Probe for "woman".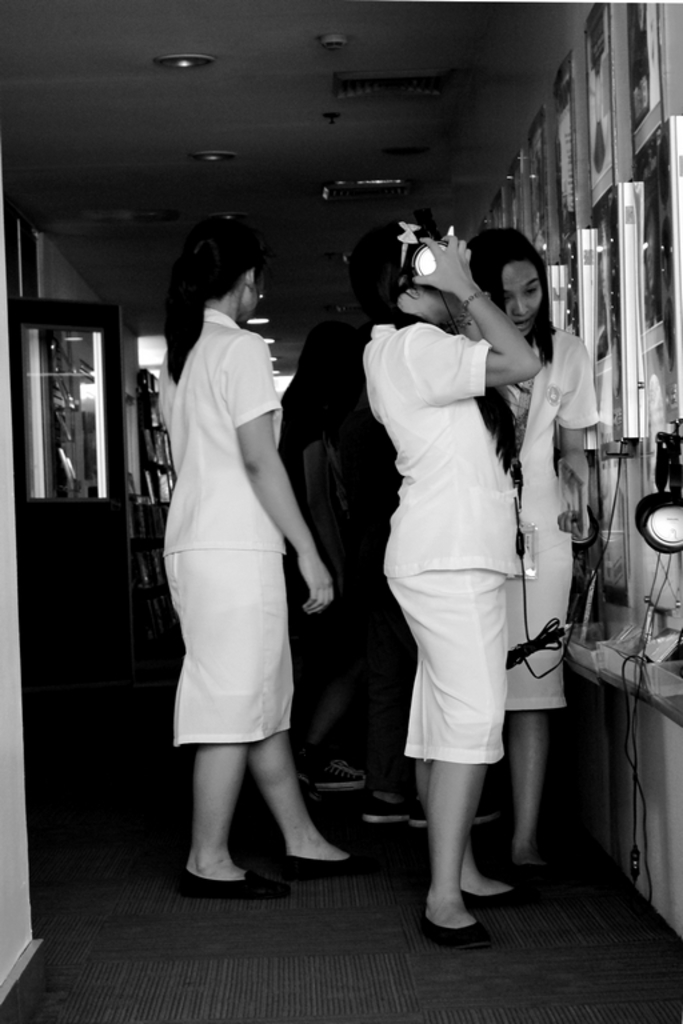
Probe result: <bbox>459, 231, 599, 877</bbox>.
